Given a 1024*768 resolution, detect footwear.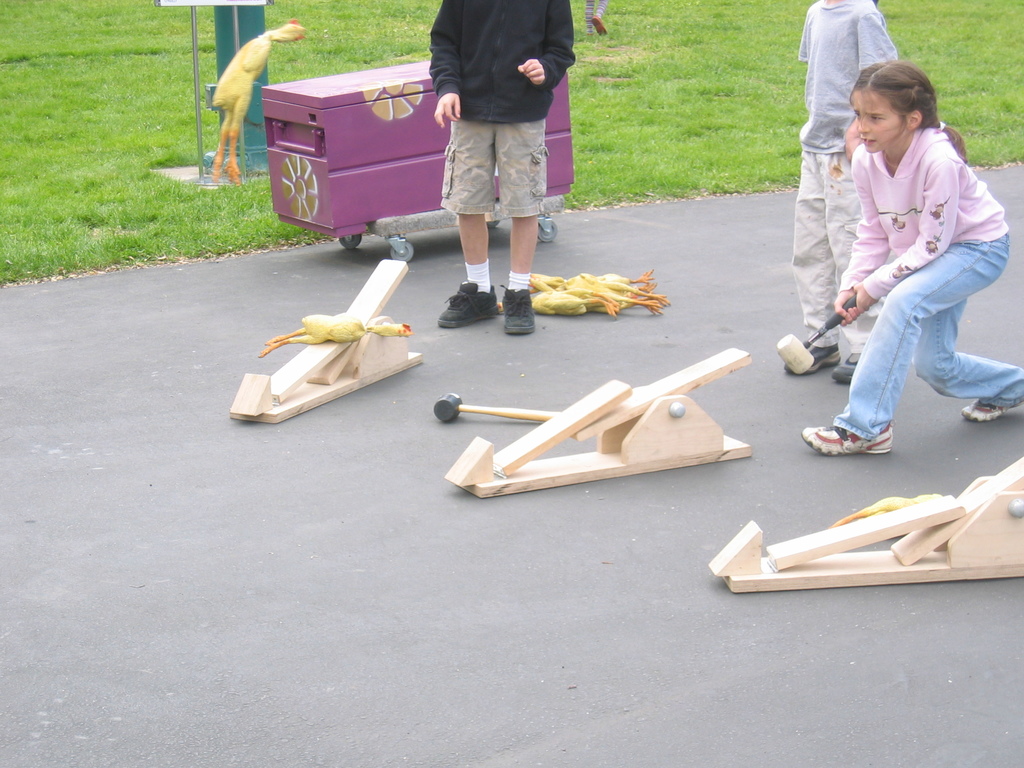
bbox(431, 280, 502, 328).
